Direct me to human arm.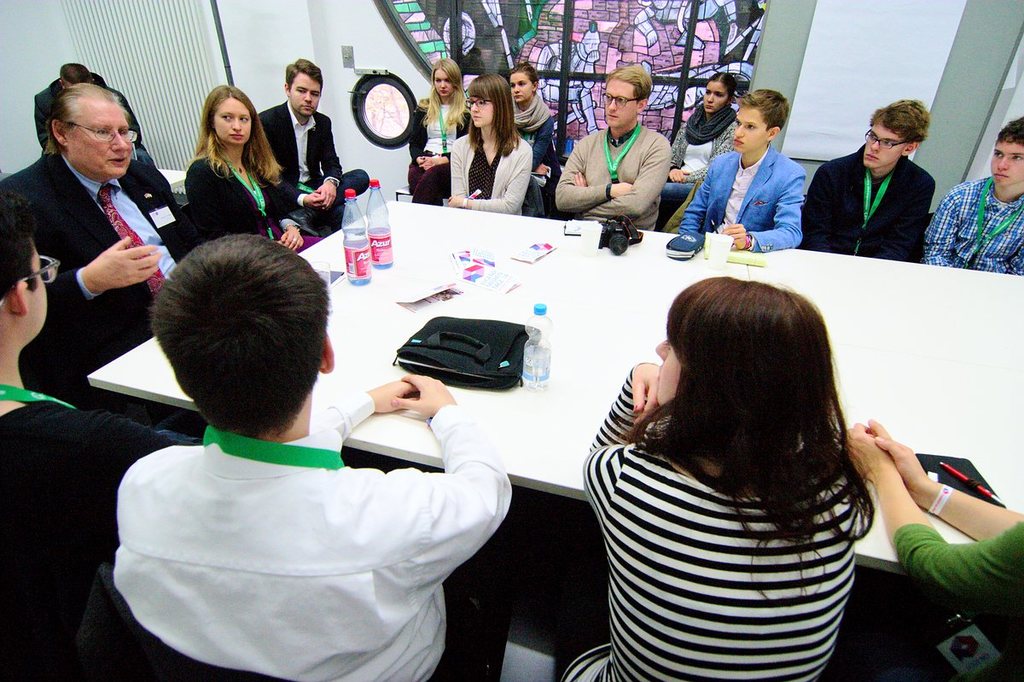
Direction: Rect(441, 144, 534, 213).
